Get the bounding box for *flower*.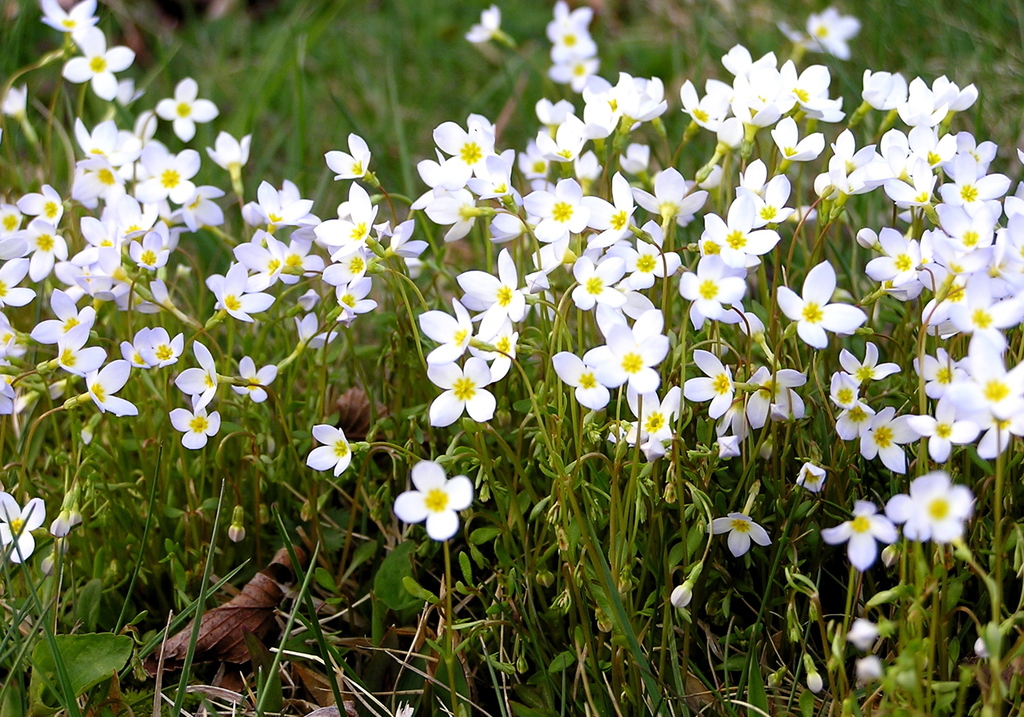
select_region(0, 81, 29, 118).
